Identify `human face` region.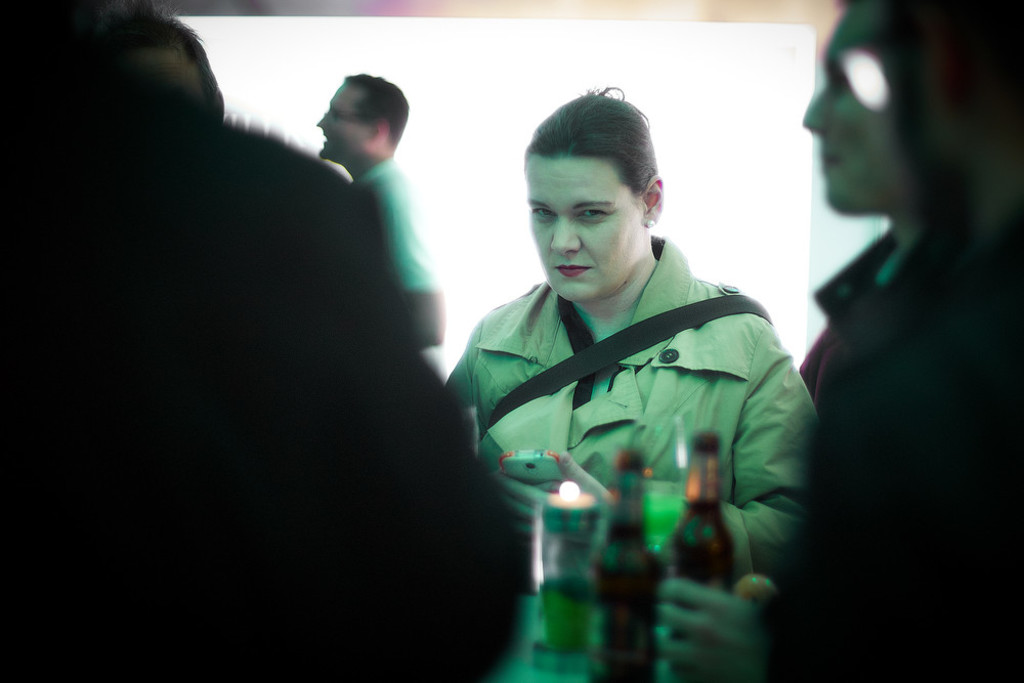
Region: bbox=[315, 87, 359, 160].
